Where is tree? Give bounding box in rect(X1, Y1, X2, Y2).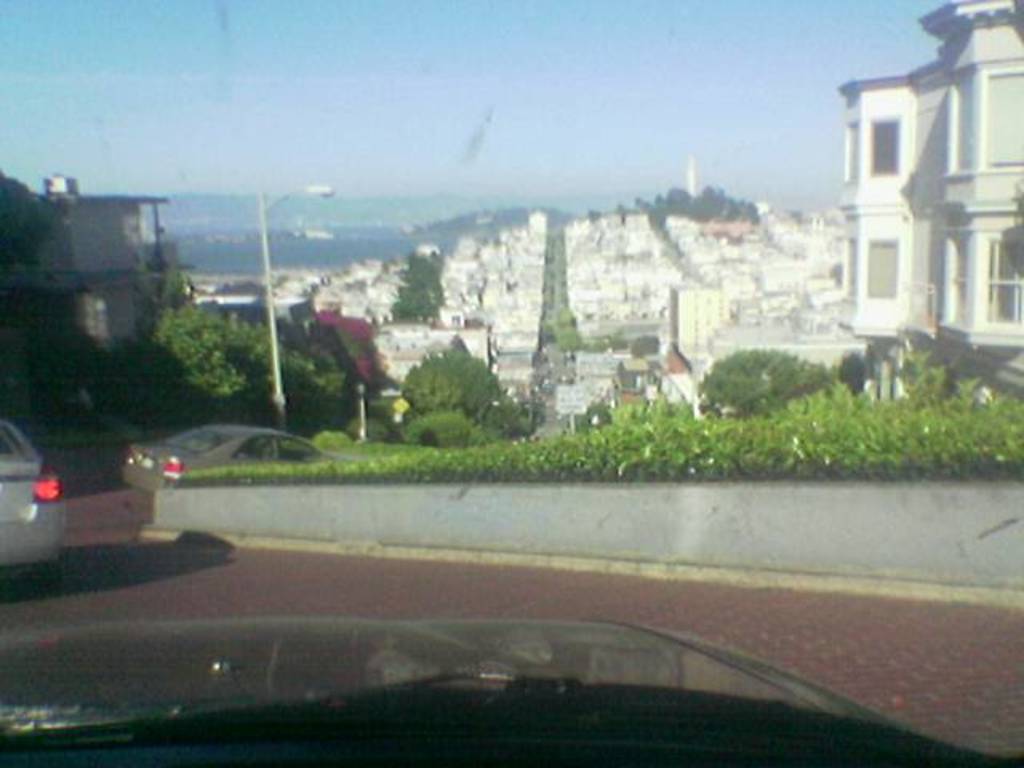
rect(390, 242, 443, 322).
